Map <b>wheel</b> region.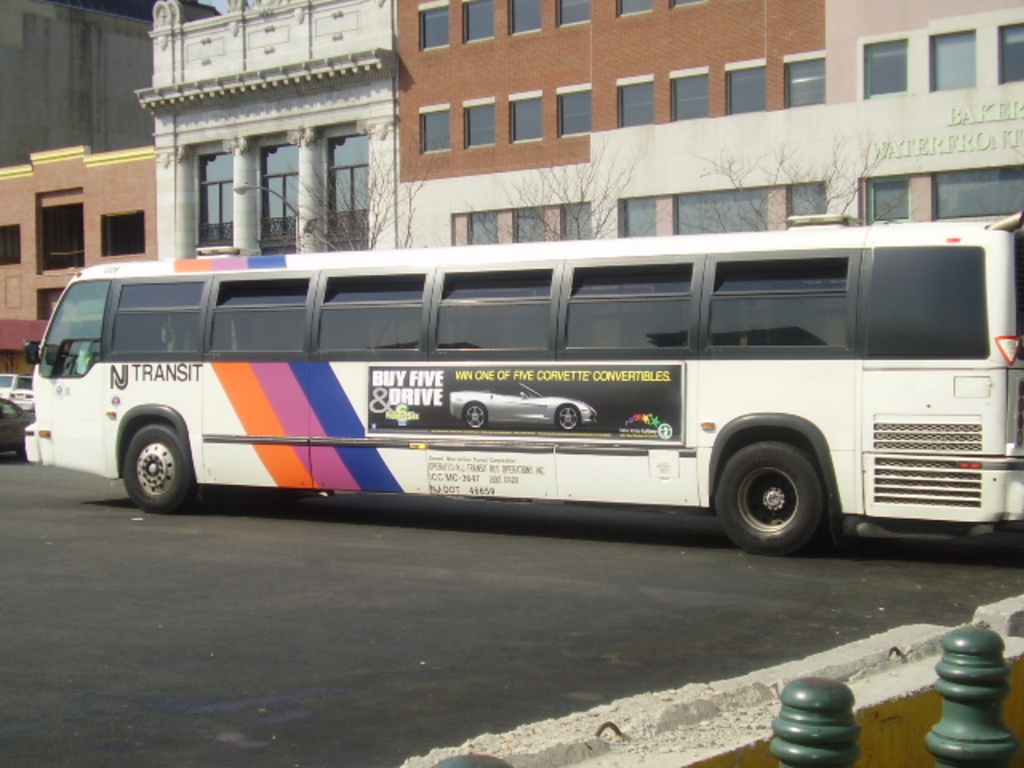
Mapped to {"x1": 120, "y1": 418, "x2": 194, "y2": 510}.
